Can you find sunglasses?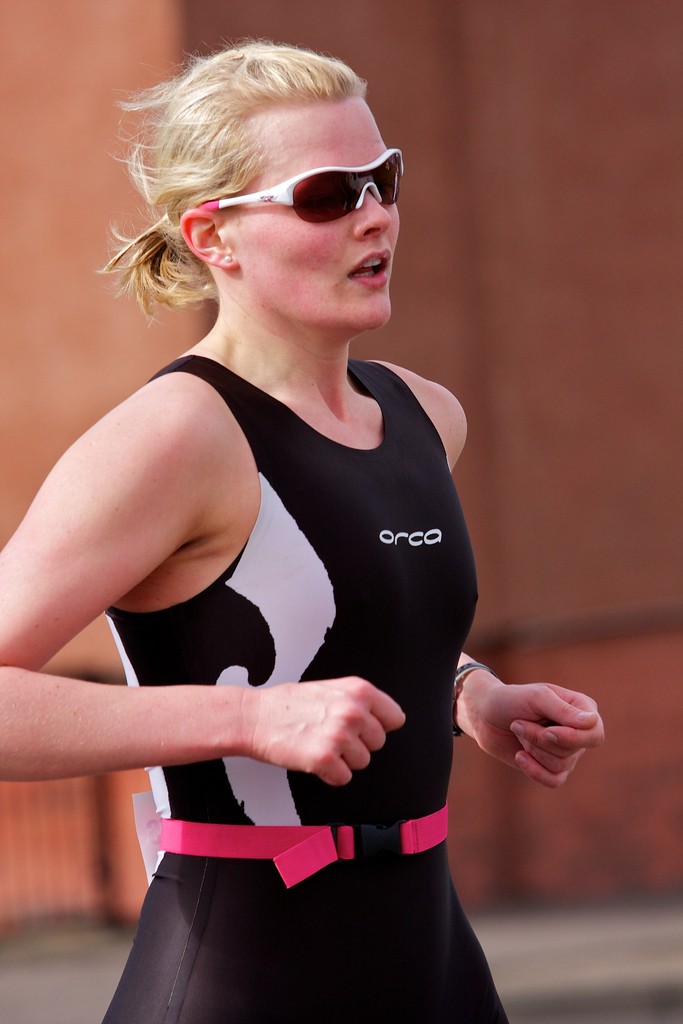
Yes, bounding box: [192, 147, 402, 225].
